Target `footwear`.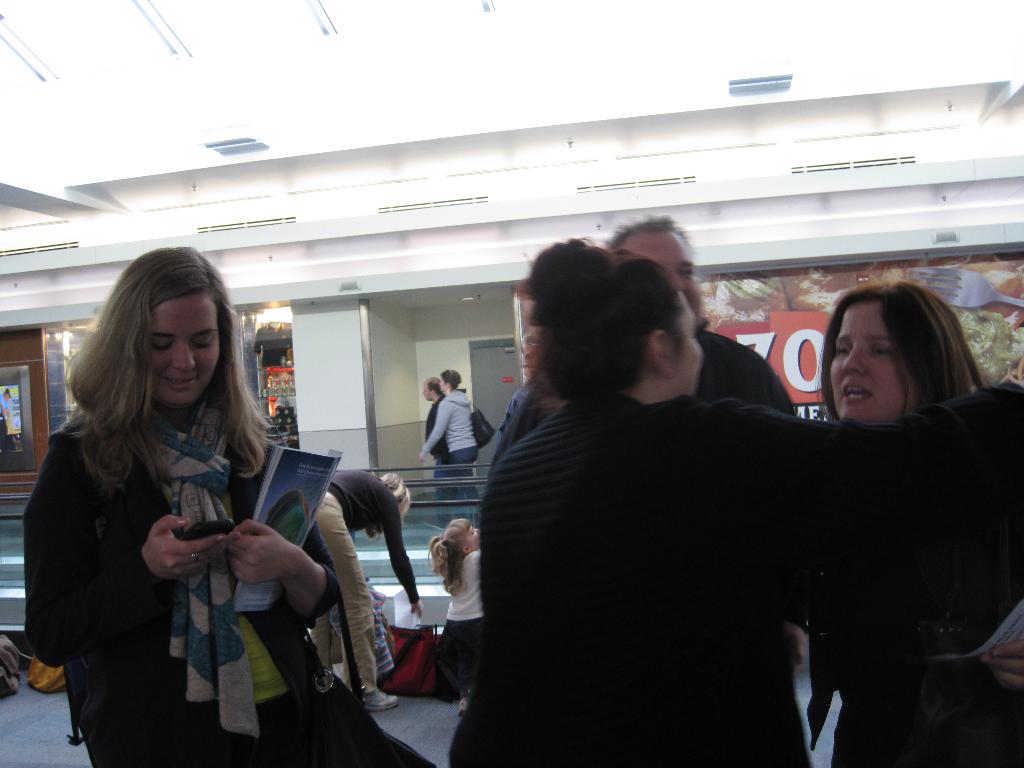
Target region: box=[456, 700, 467, 716].
